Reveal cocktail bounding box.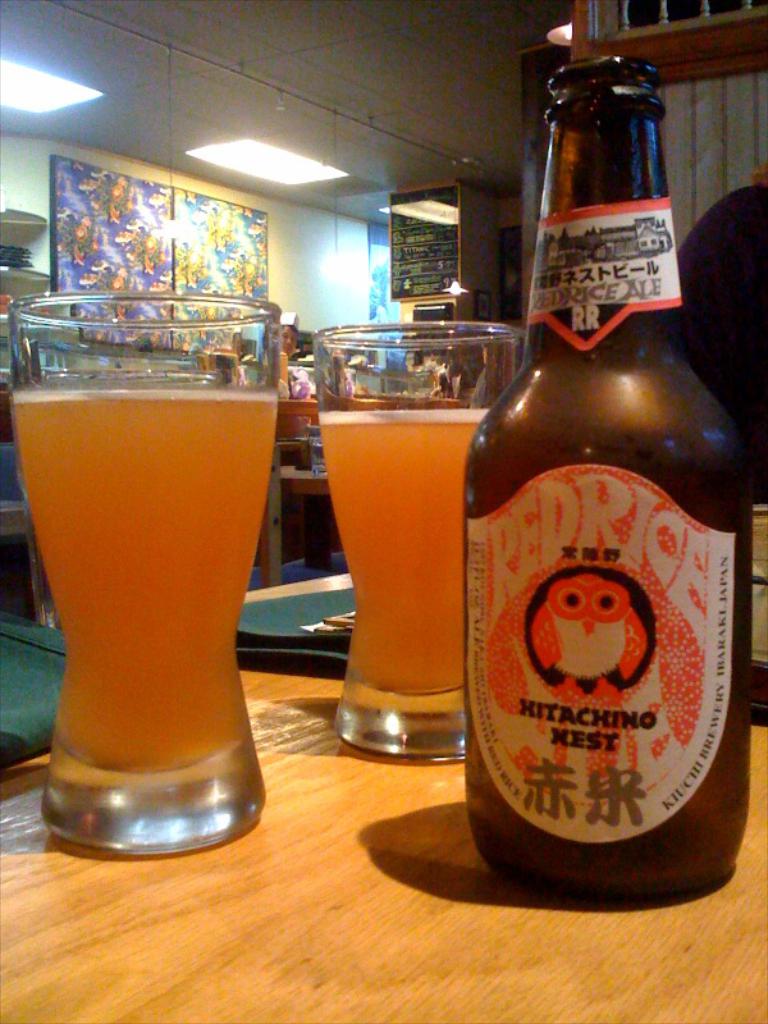
Revealed: (310, 323, 535, 763).
